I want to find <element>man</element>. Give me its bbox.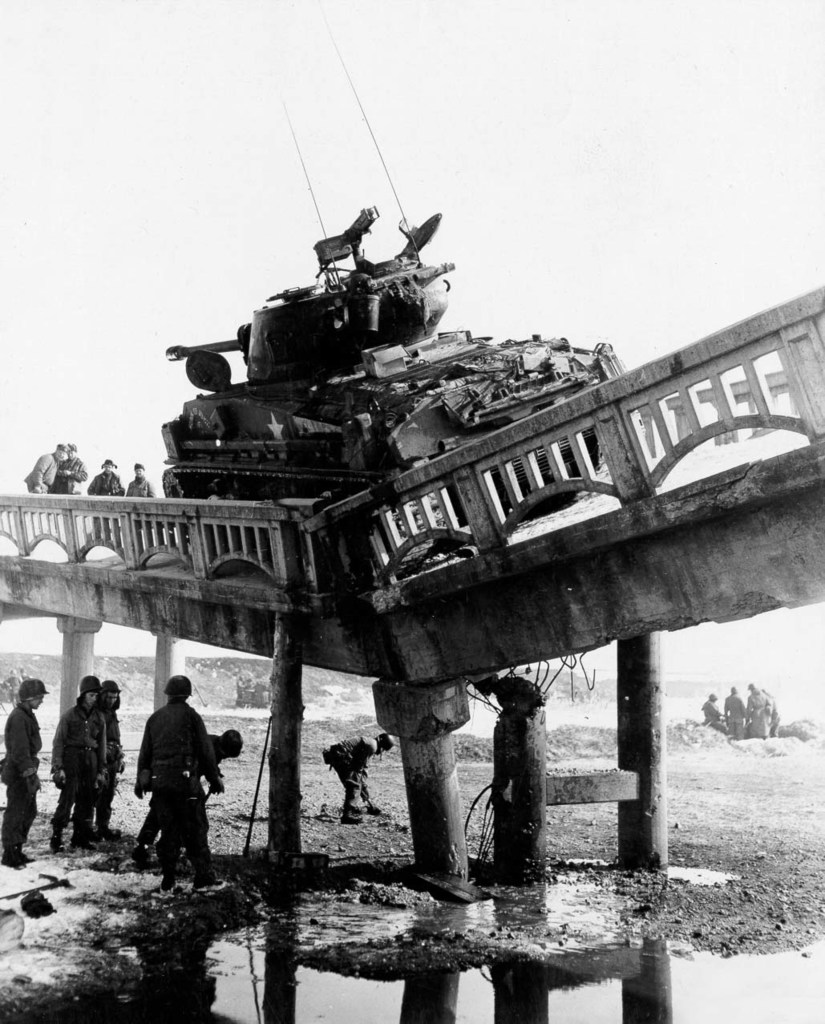
x1=322, y1=730, x2=394, y2=818.
